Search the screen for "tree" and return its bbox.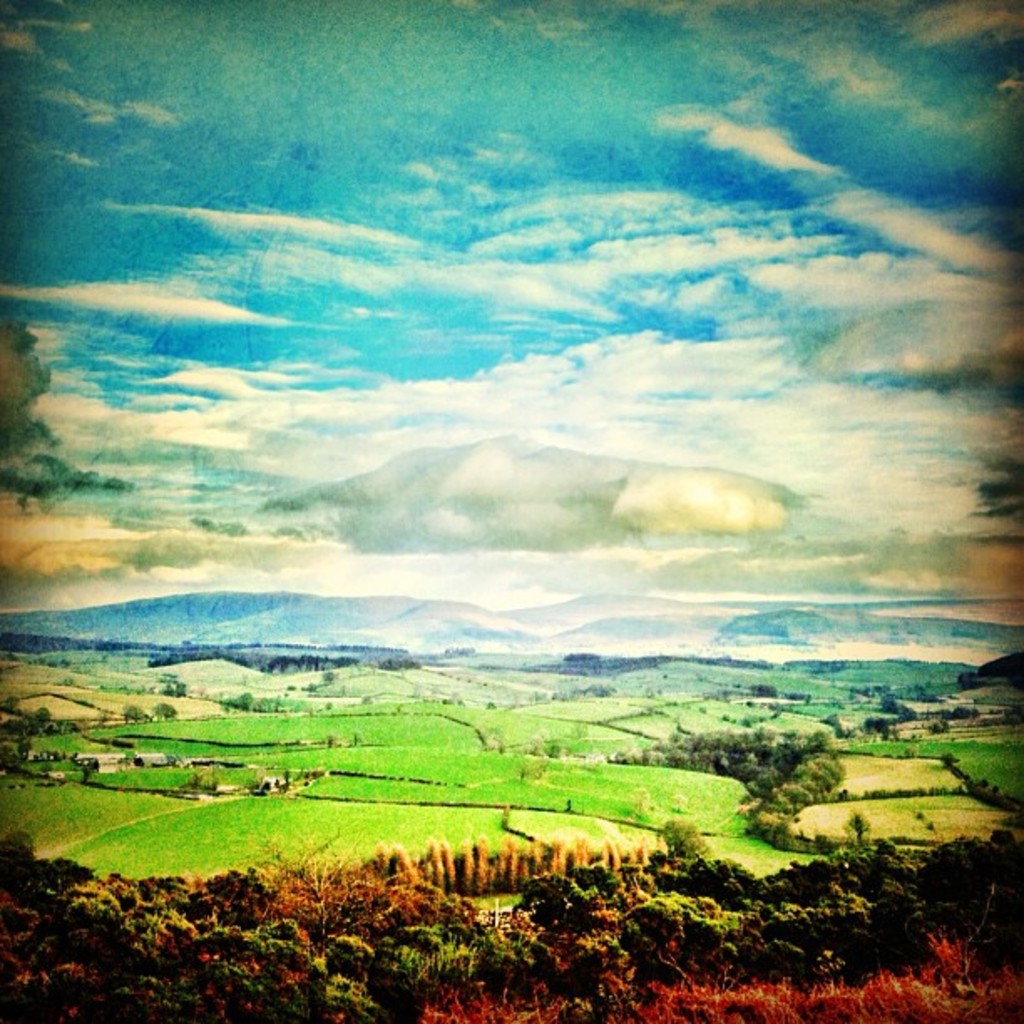
Found: <region>477, 838, 495, 887</region>.
